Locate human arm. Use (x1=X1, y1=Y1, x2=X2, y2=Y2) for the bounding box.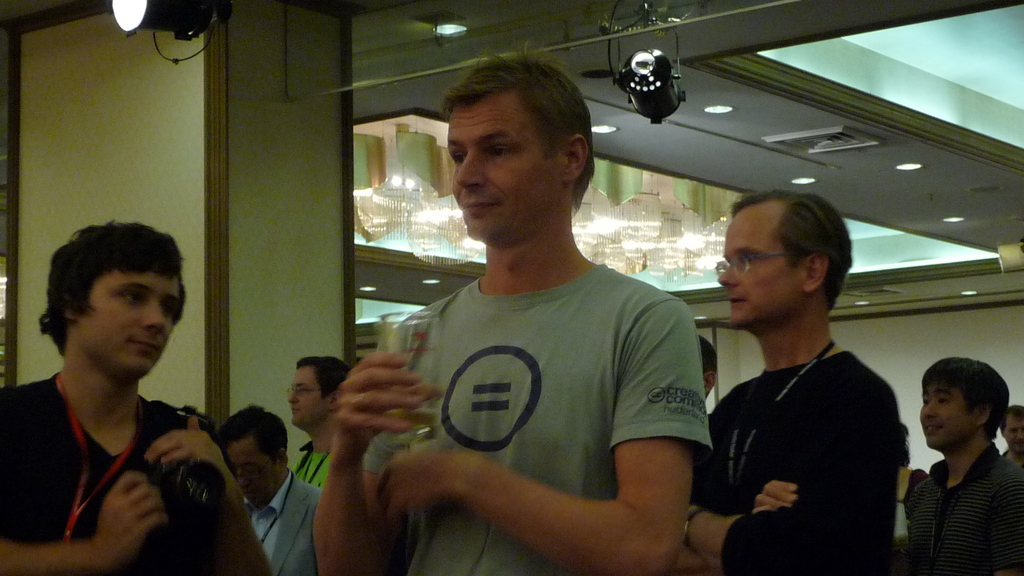
(x1=391, y1=300, x2=692, y2=557).
